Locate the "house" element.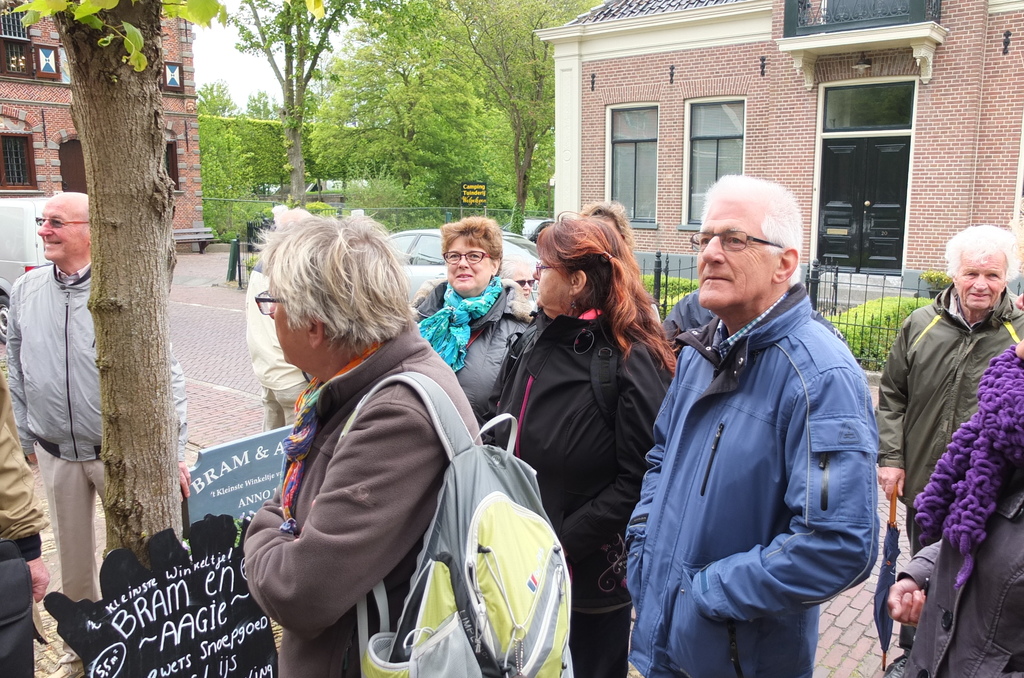
Element bbox: (left=518, top=17, right=963, bottom=255).
